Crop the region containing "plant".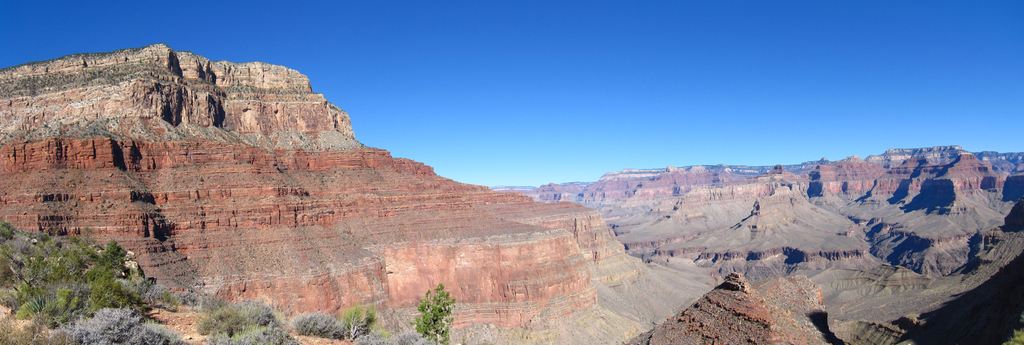
Crop region: 0,309,64,344.
